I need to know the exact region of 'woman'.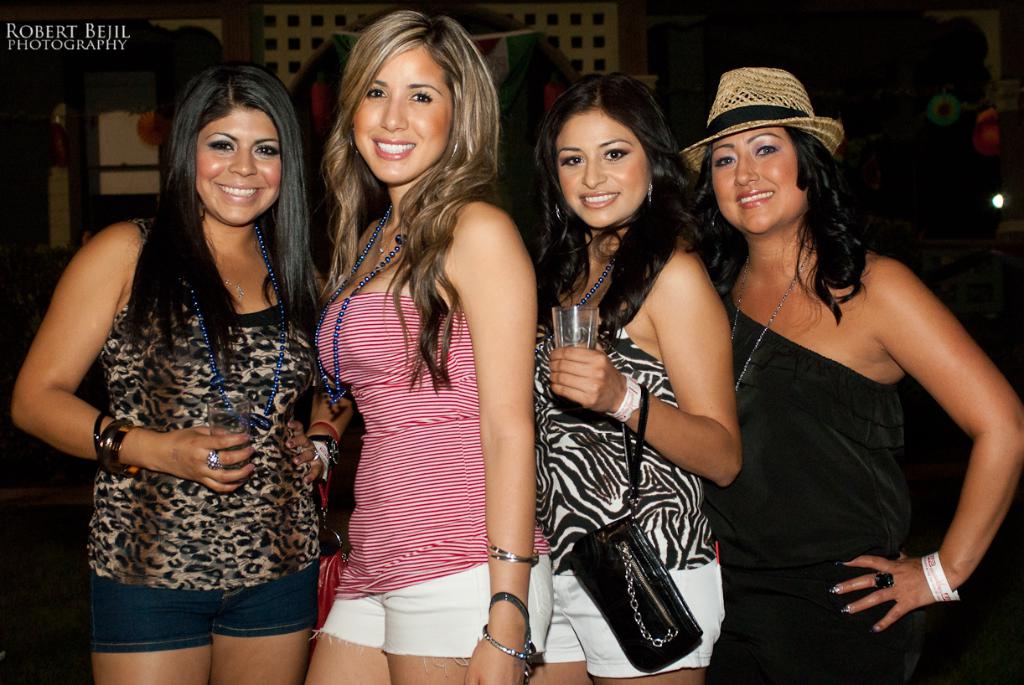
Region: left=302, top=9, right=556, bottom=684.
